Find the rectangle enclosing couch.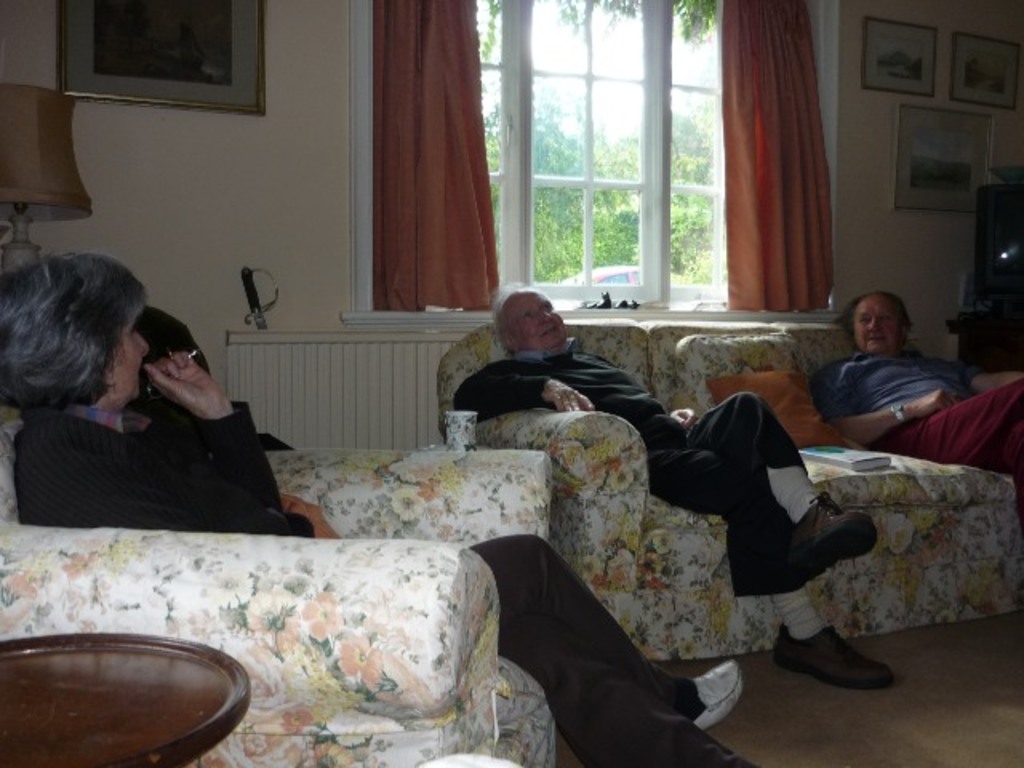
detection(370, 318, 918, 682).
